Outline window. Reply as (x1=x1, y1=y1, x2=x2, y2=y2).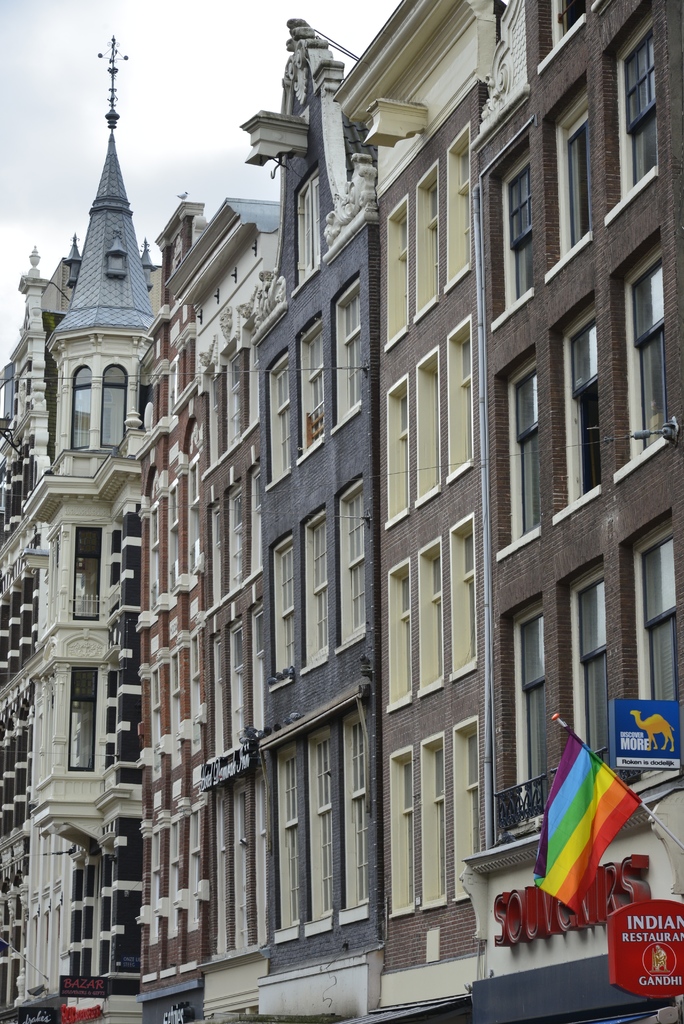
(x1=427, y1=515, x2=483, y2=678).
